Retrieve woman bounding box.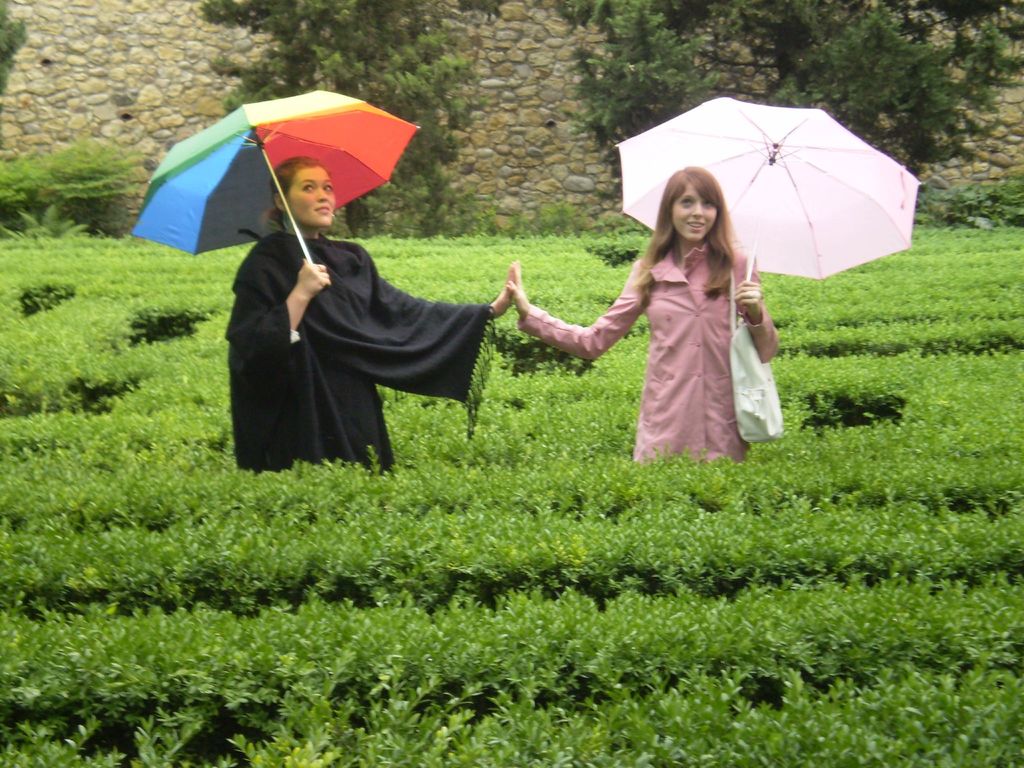
Bounding box: <region>222, 155, 516, 476</region>.
